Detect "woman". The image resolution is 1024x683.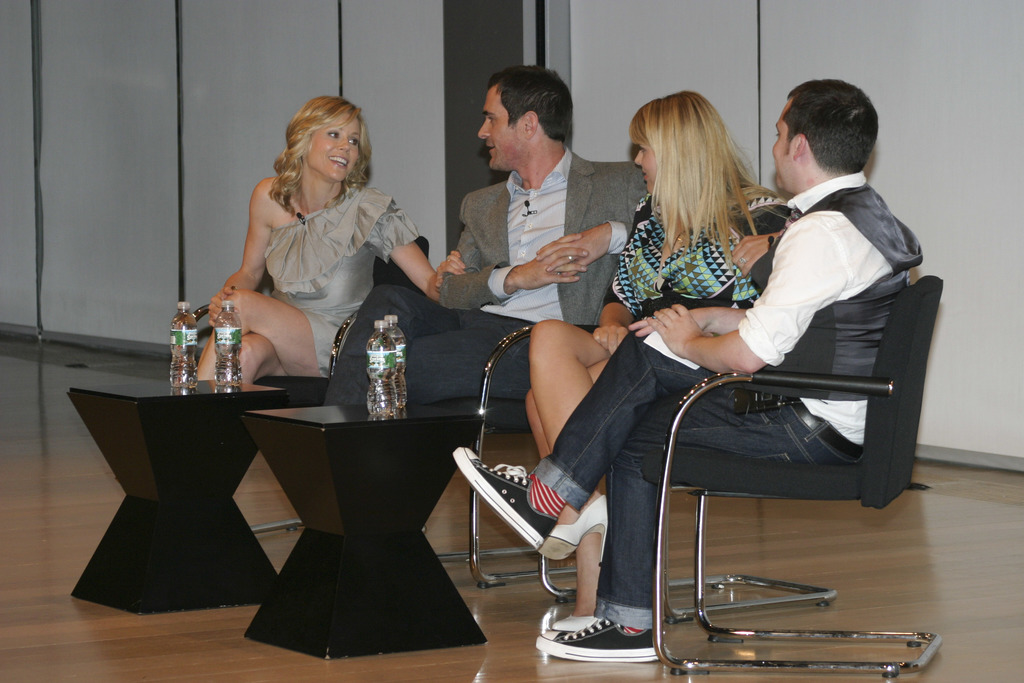
bbox=[522, 88, 788, 634].
